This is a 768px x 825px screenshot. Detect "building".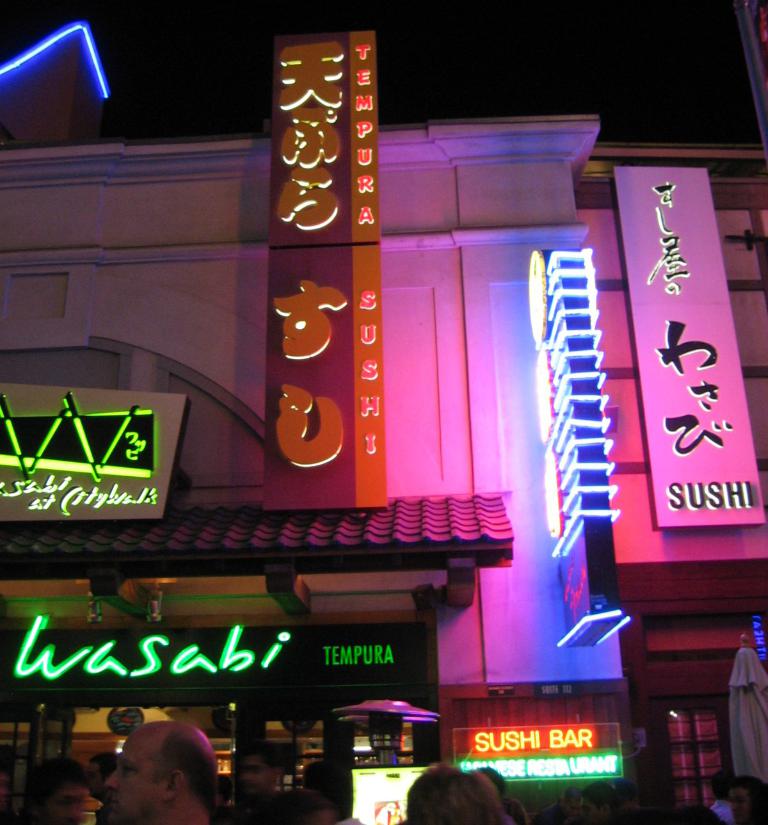
(0,28,657,824).
